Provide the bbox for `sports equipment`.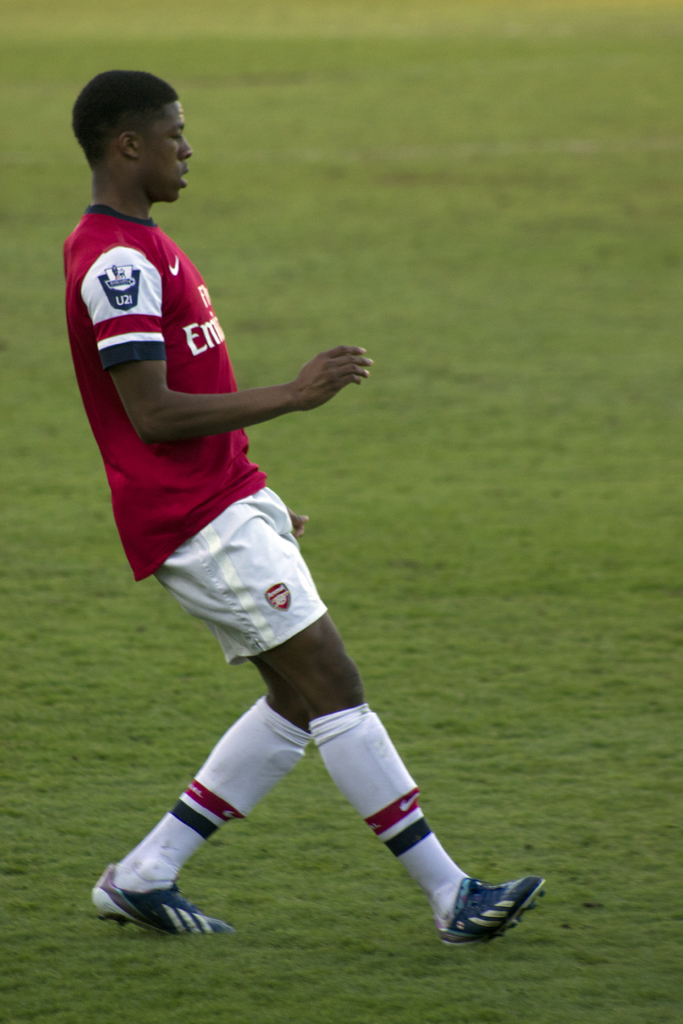
{"left": 309, "top": 700, "right": 475, "bottom": 931}.
